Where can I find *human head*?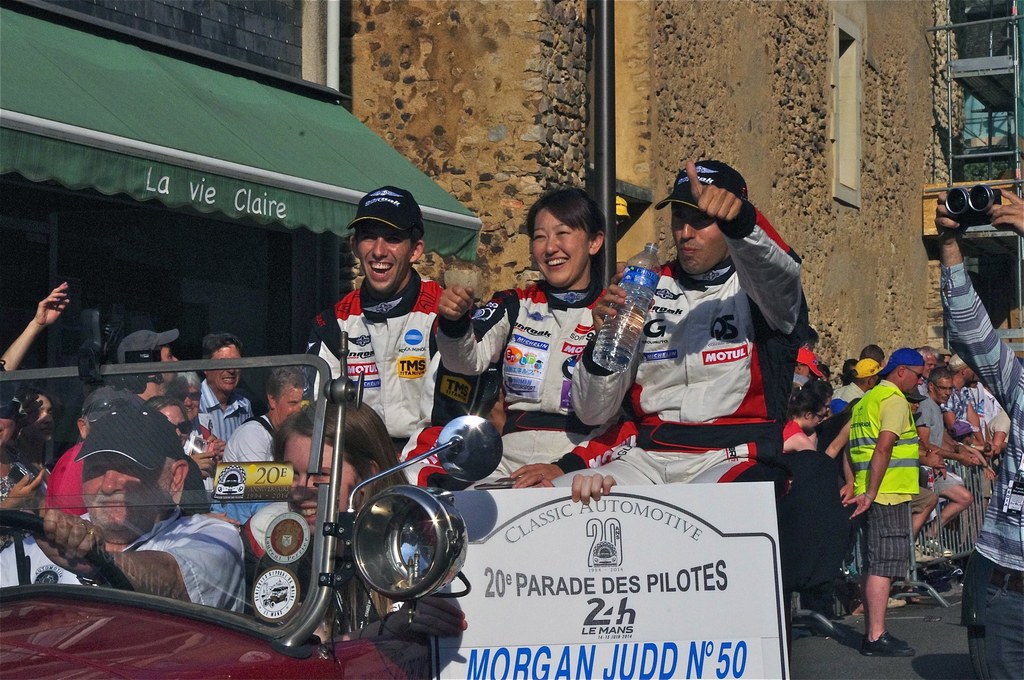
You can find it at (202, 331, 247, 393).
